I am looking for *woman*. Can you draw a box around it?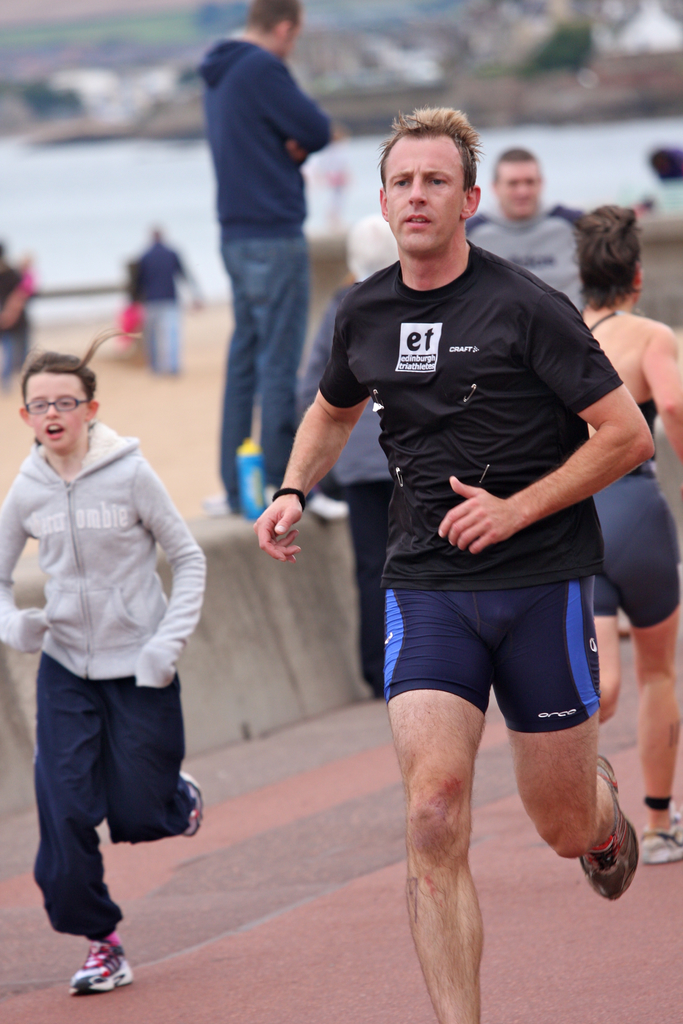
Sure, the bounding box is box=[549, 203, 679, 863].
